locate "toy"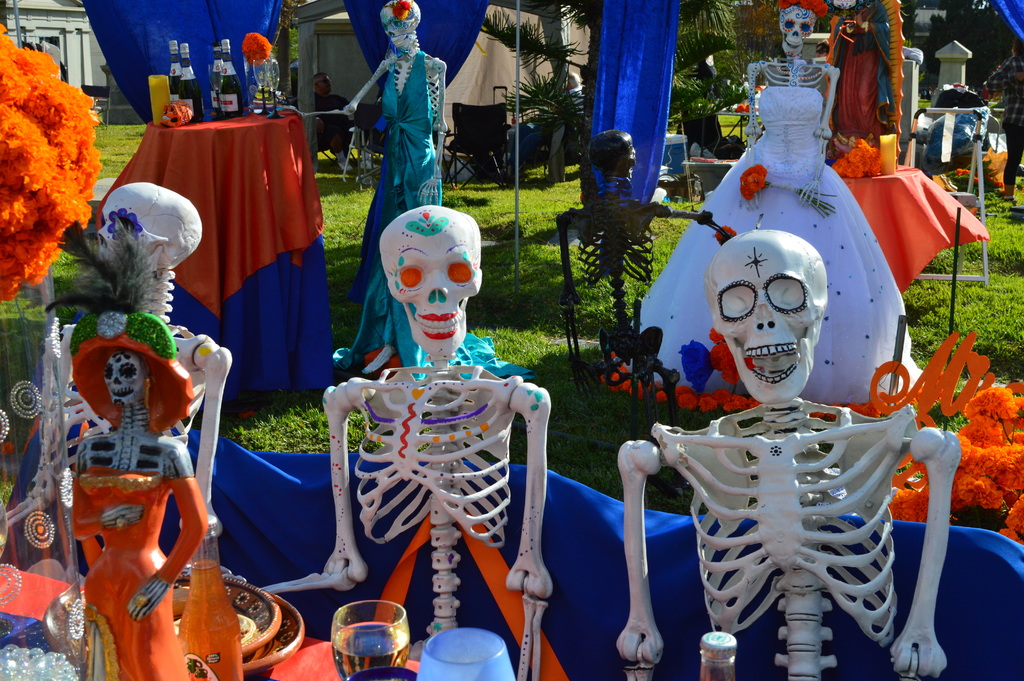
BBox(302, 199, 569, 643)
